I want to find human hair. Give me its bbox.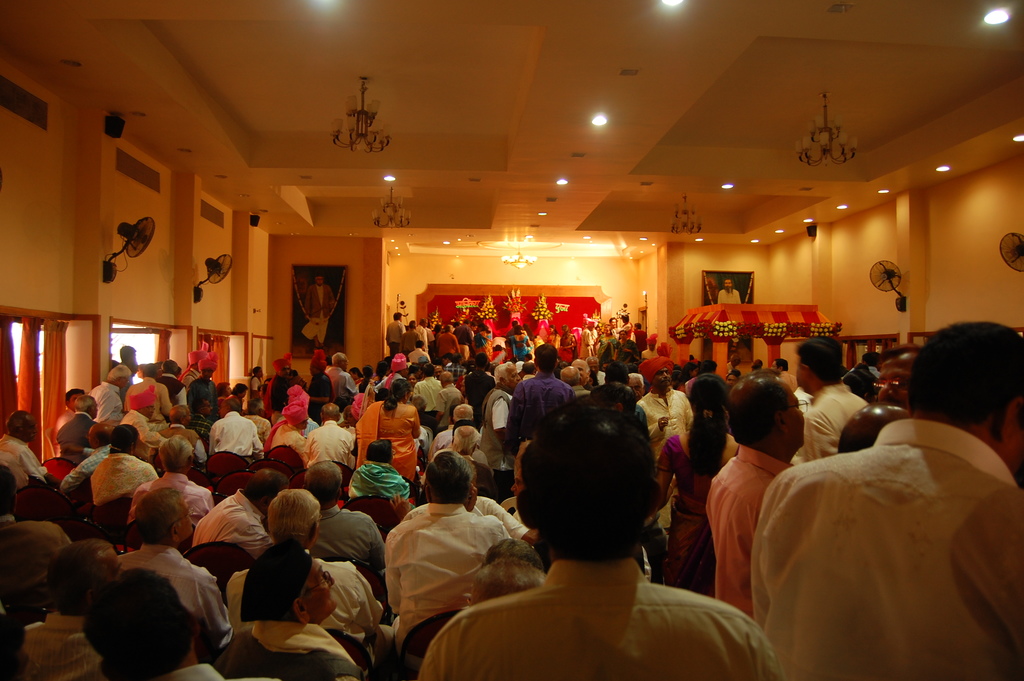
(x1=158, y1=435, x2=192, y2=476).
